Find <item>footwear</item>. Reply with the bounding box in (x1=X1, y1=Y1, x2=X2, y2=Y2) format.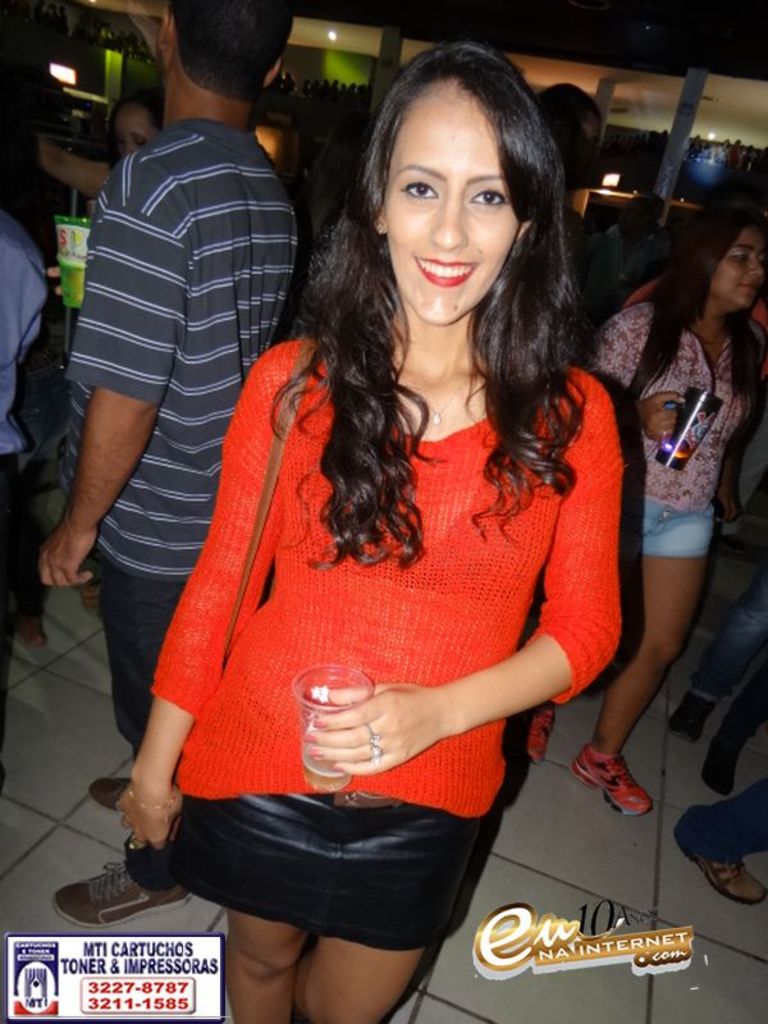
(x1=78, y1=576, x2=109, y2=626).
